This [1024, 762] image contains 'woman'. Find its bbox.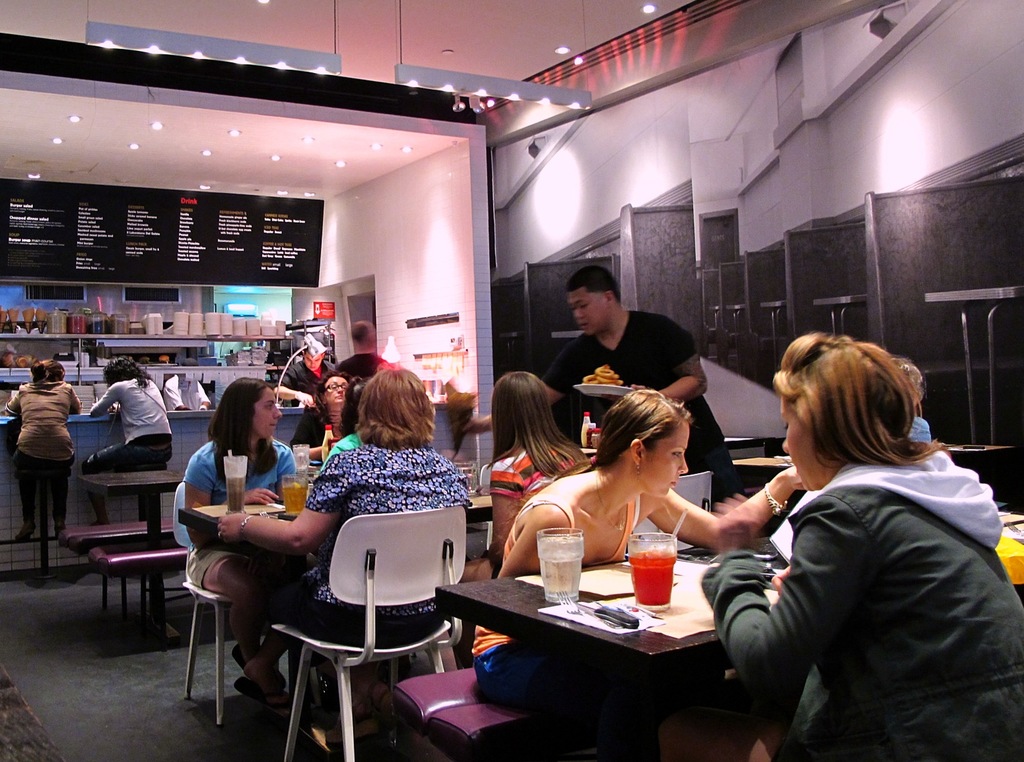
rect(184, 379, 320, 700).
